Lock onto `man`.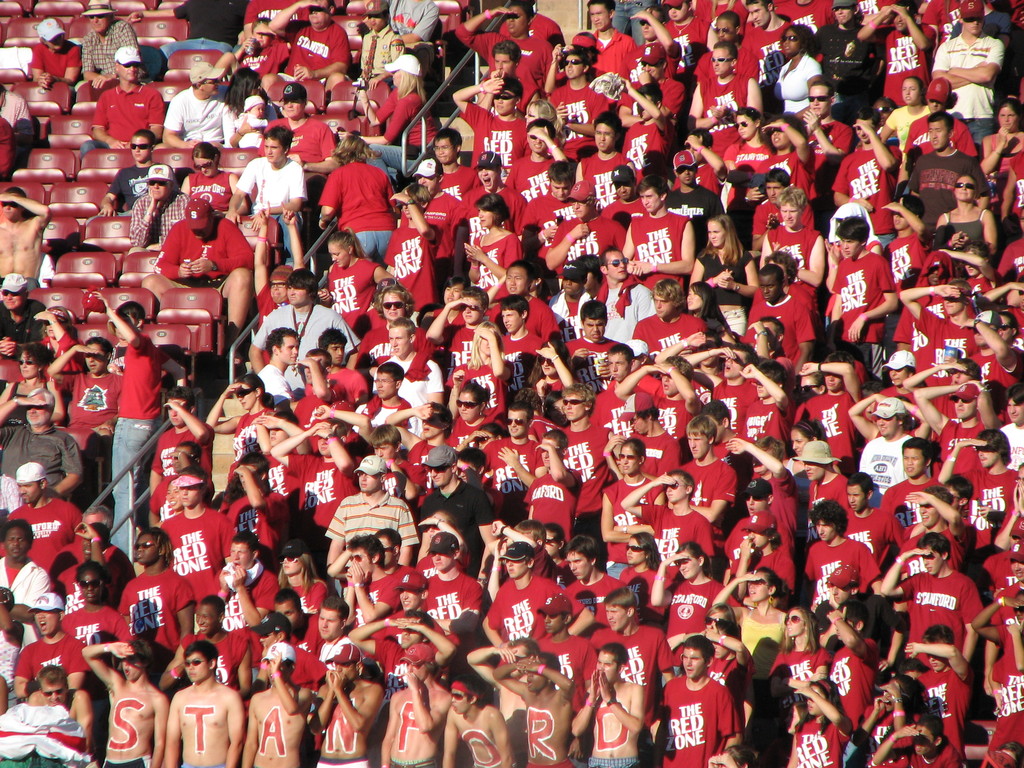
Locked: select_region(878, 536, 984, 682).
